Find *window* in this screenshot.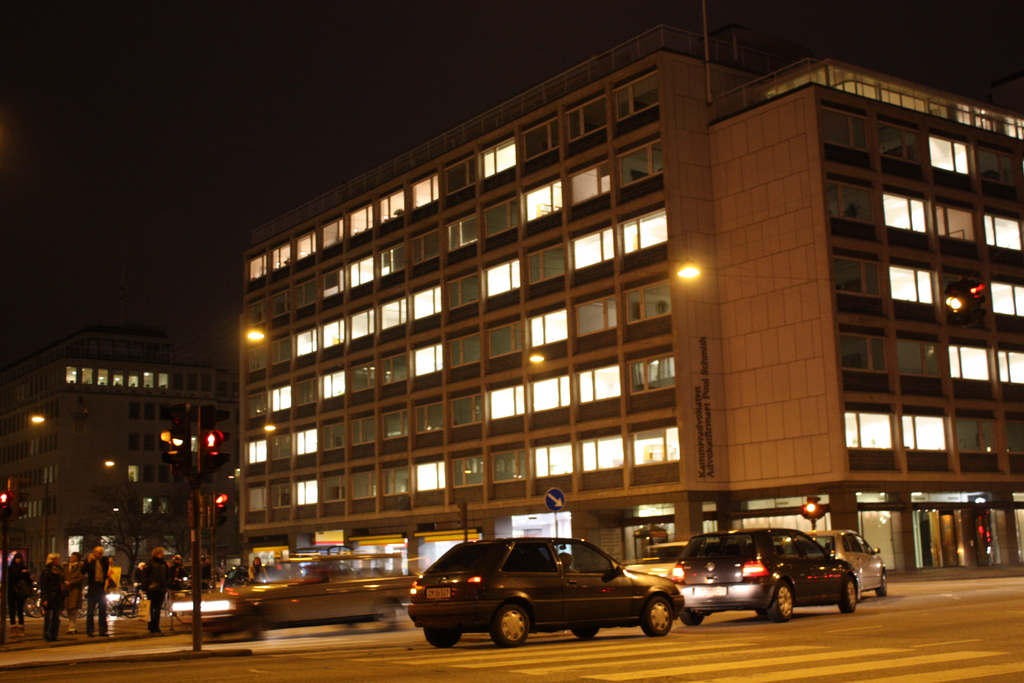
The bounding box for *window* is BBox(521, 178, 566, 222).
